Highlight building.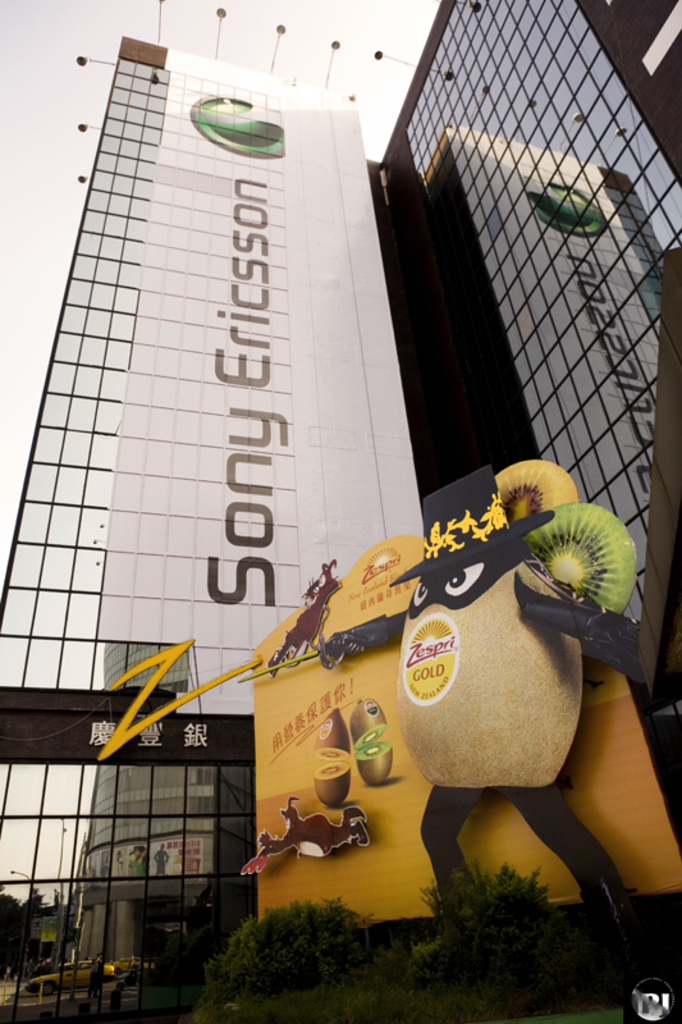
Highlighted region: l=0, t=0, r=681, b=1023.
